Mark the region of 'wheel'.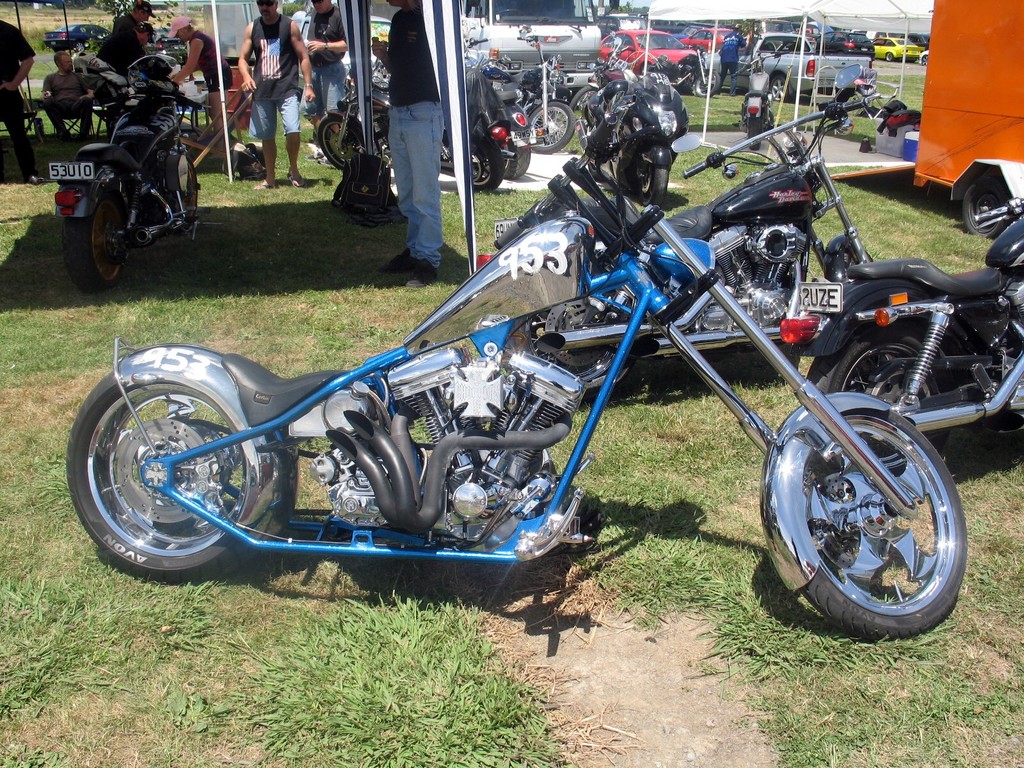
Region: [x1=75, y1=41, x2=86, y2=52].
